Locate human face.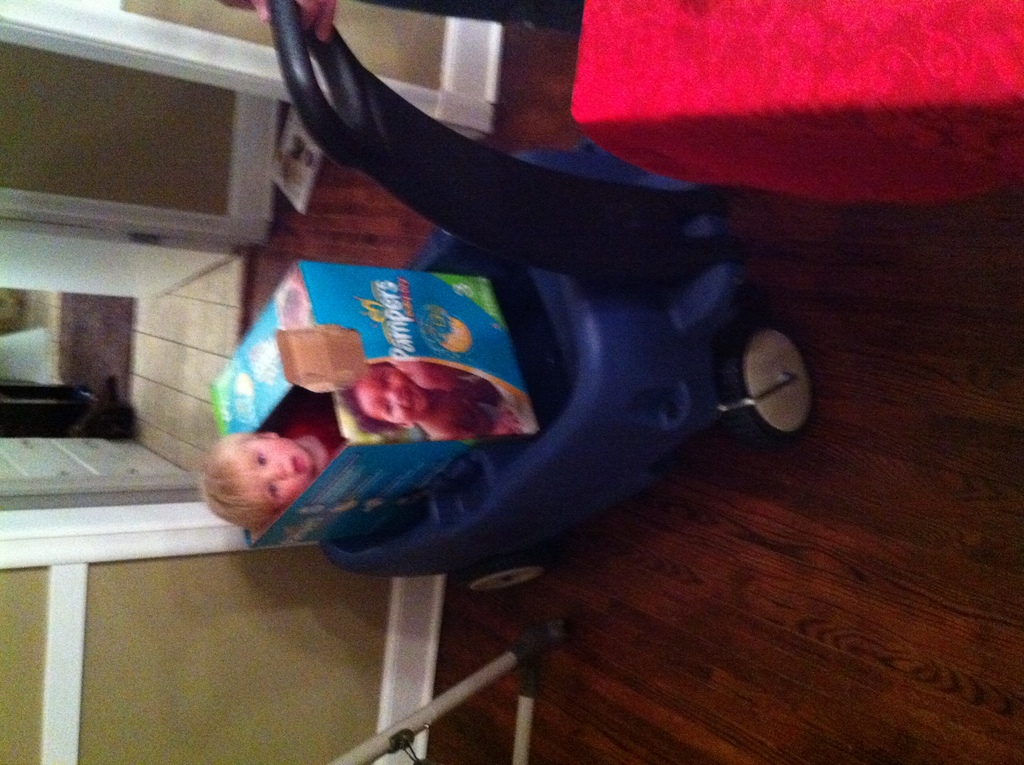
Bounding box: detection(355, 362, 434, 426).
